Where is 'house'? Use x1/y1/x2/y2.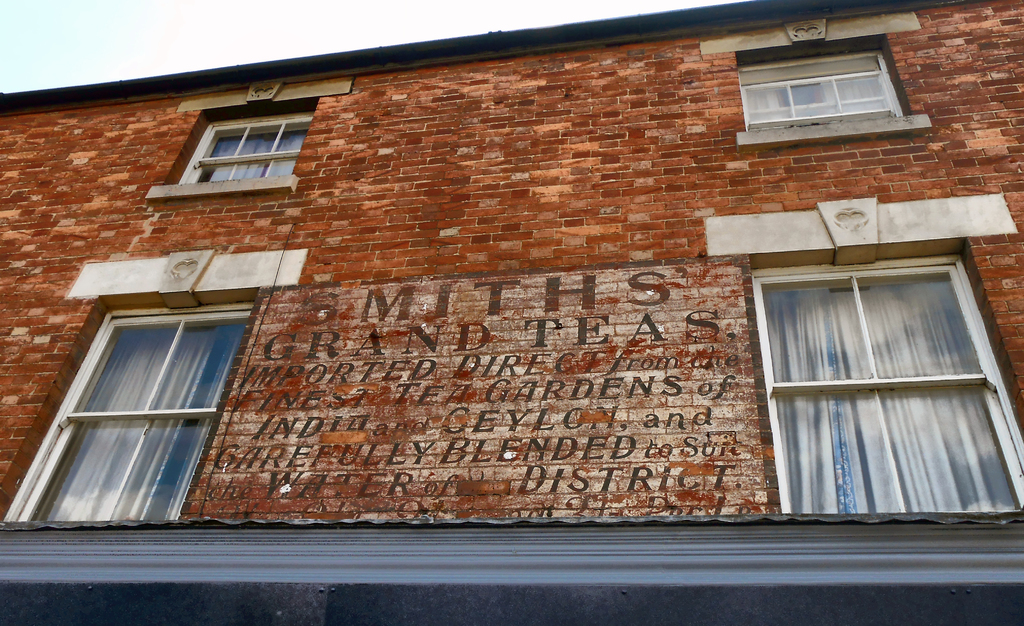
41/0/1023/590.
